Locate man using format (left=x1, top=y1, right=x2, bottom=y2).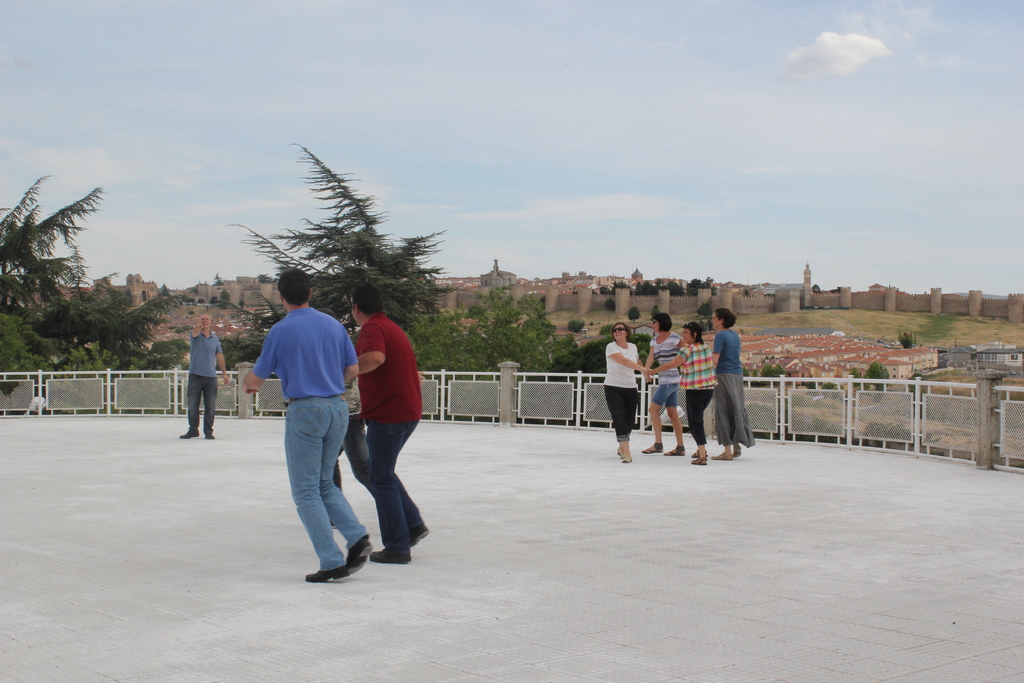
(left=350, top=273, right=436, bottom=566).
